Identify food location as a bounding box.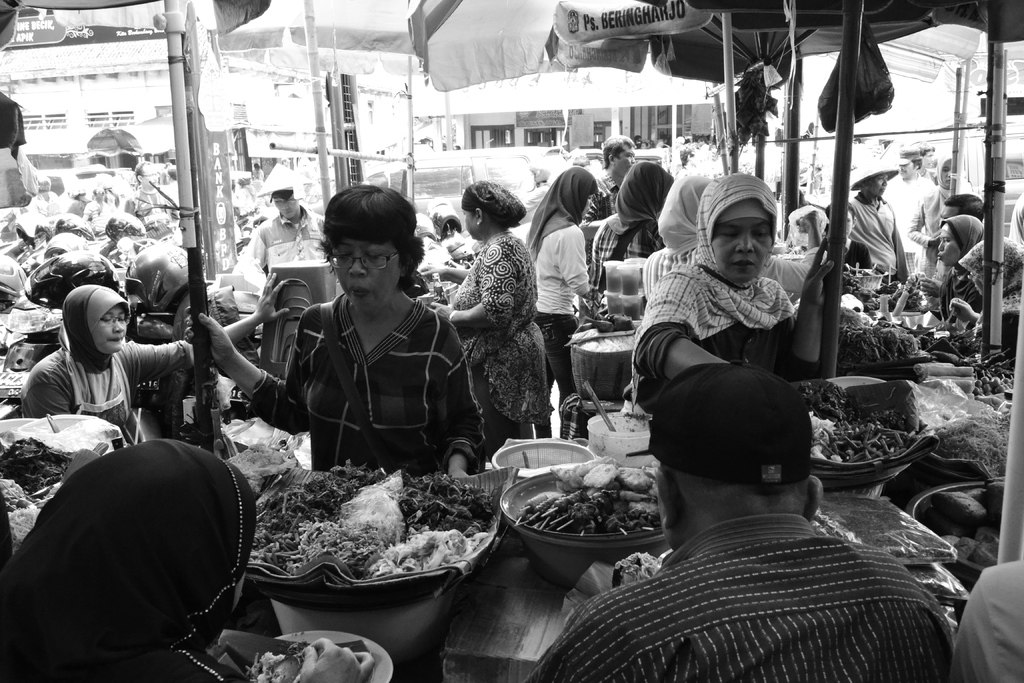
x1=0, y1=436, x2=72, y2=512.
